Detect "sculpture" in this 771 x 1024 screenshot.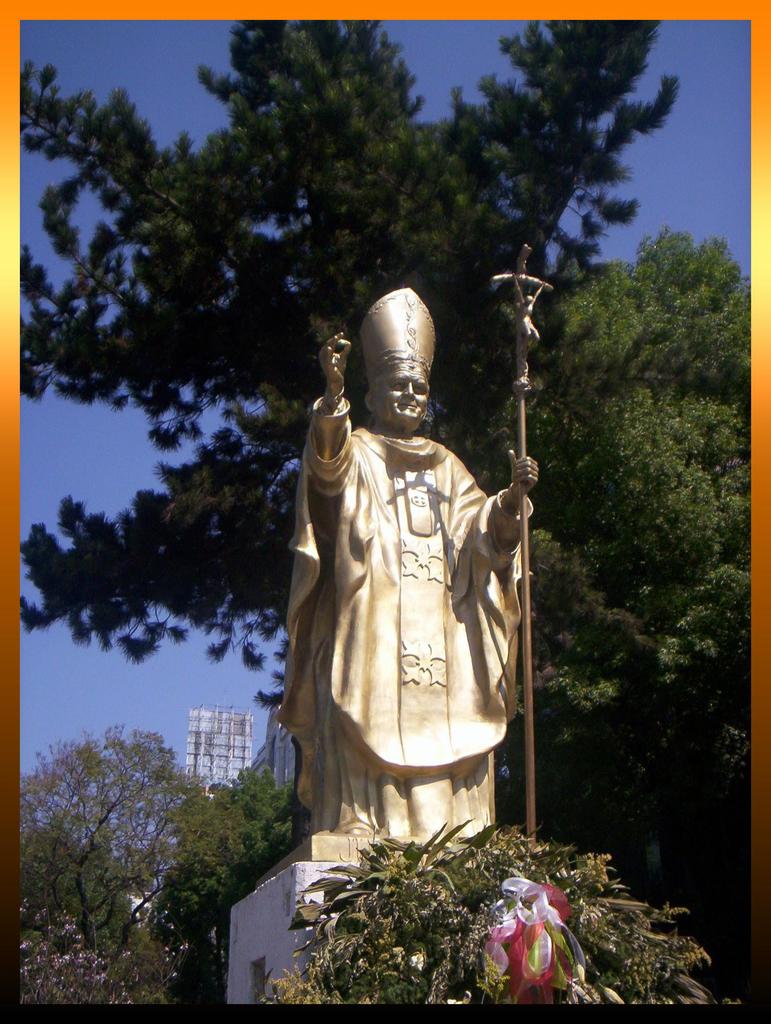
Detection: box(266, 244, 549, 874).
